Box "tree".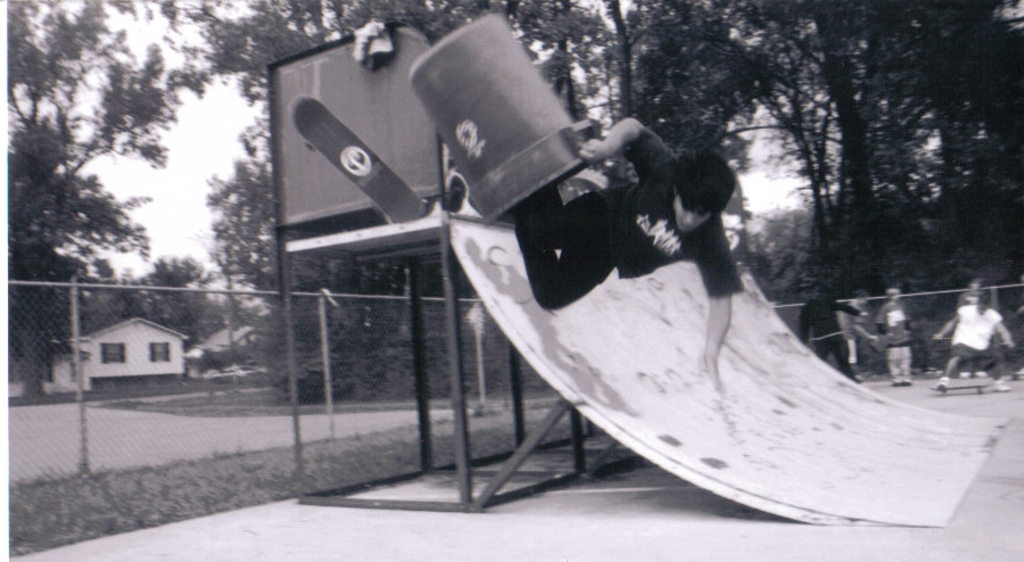
crop(28, 40, 290, 398).
